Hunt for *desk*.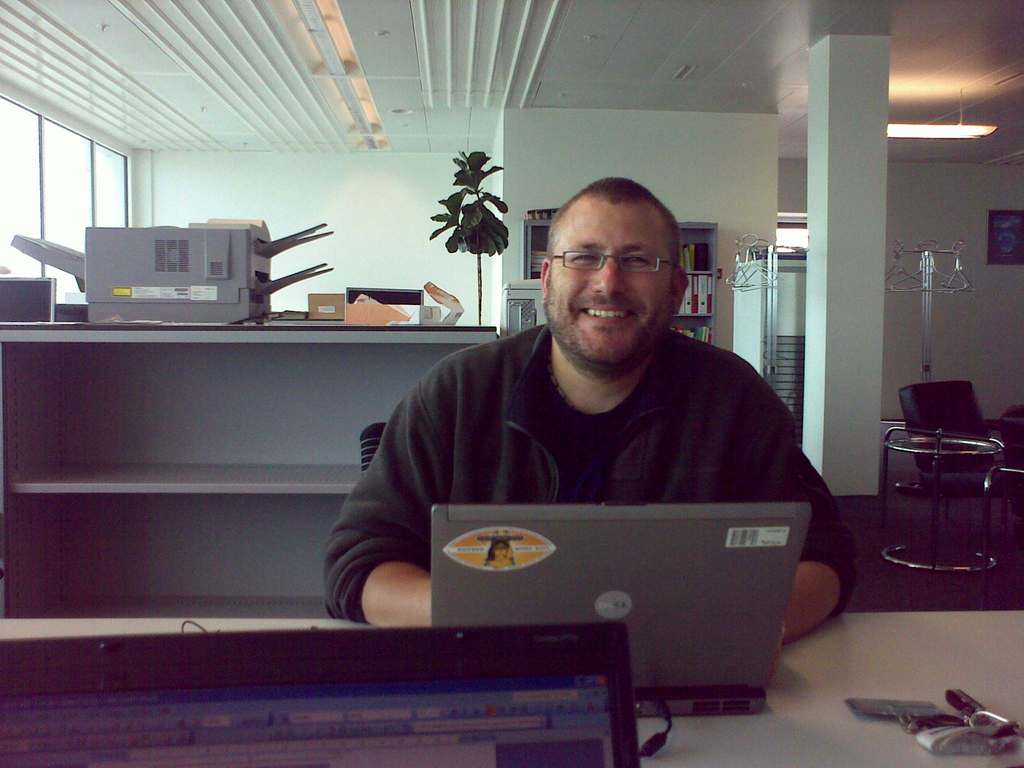
Hunted down at bbox(5, 611, 1020, 767).
